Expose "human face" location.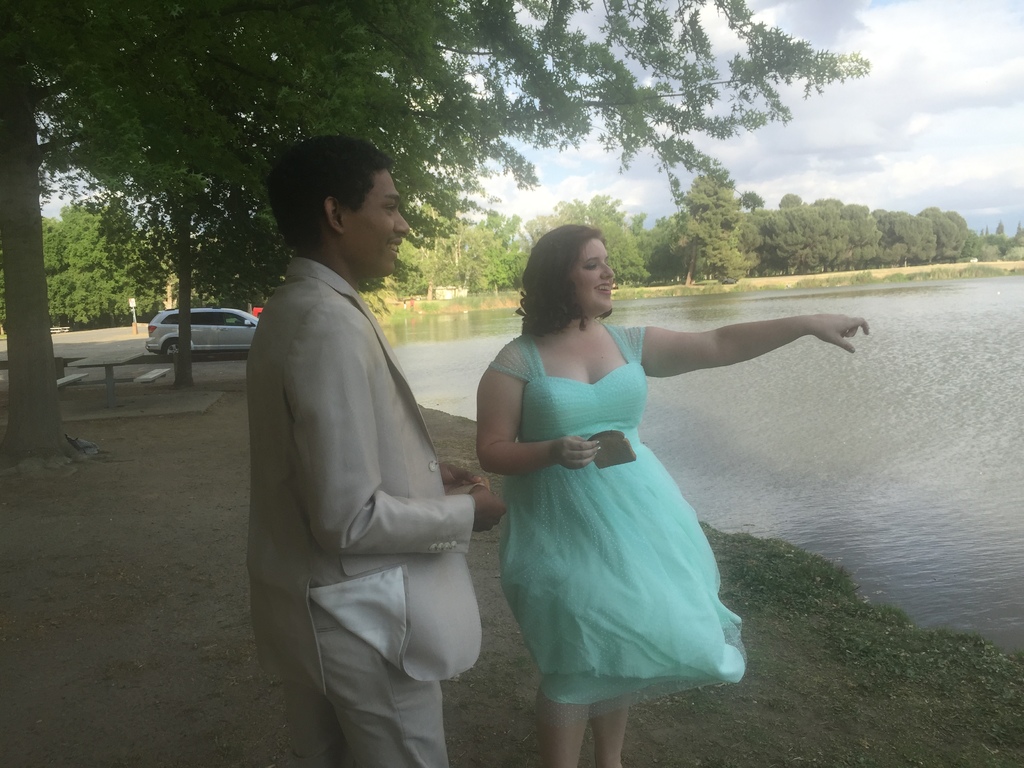
Exposed at BBox(348, 171, 410, 276).
